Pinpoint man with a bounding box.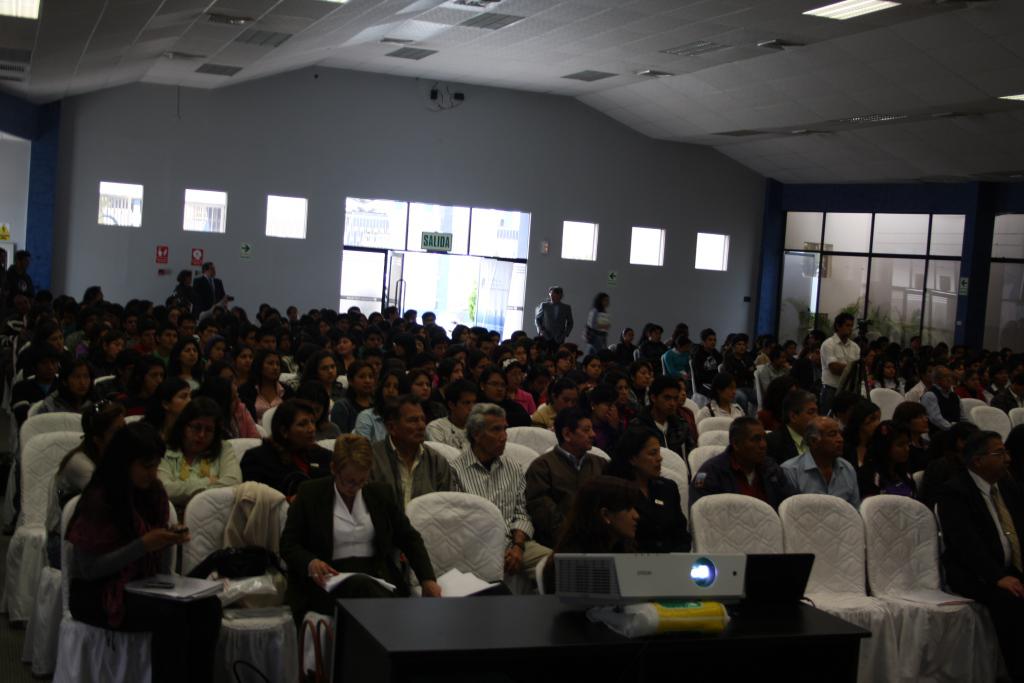
left=1001, top=347, right=1010, bottom=361.
